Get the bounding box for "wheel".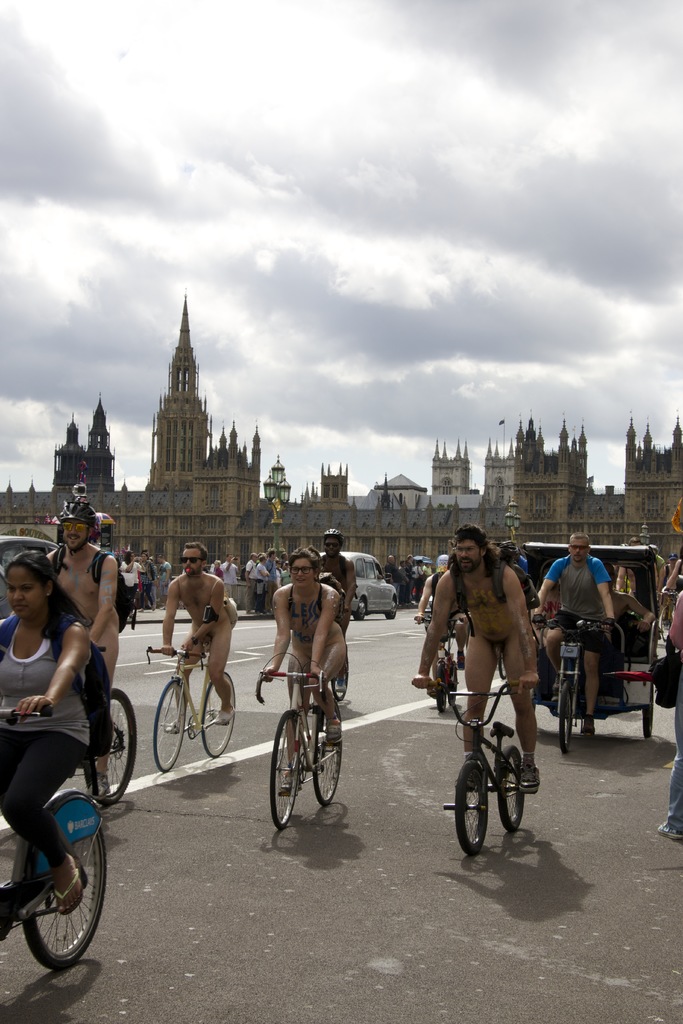
left=350, top=597, right=367, bottom=620.
